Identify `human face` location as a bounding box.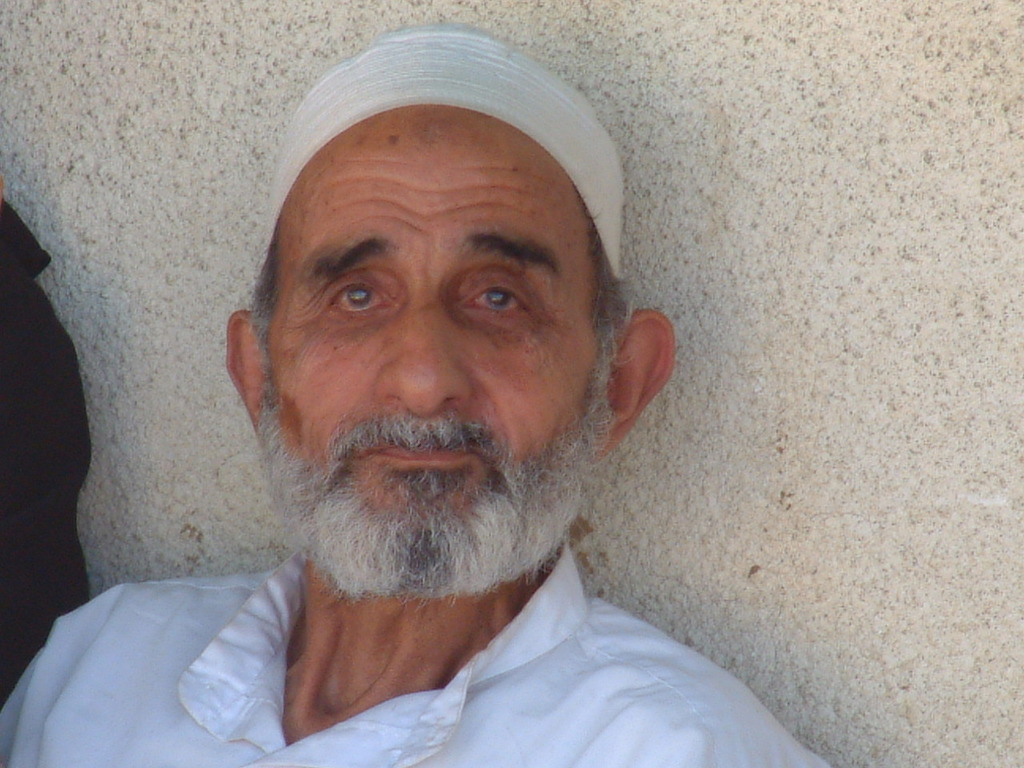
locate(268, 106, 622, 590).
